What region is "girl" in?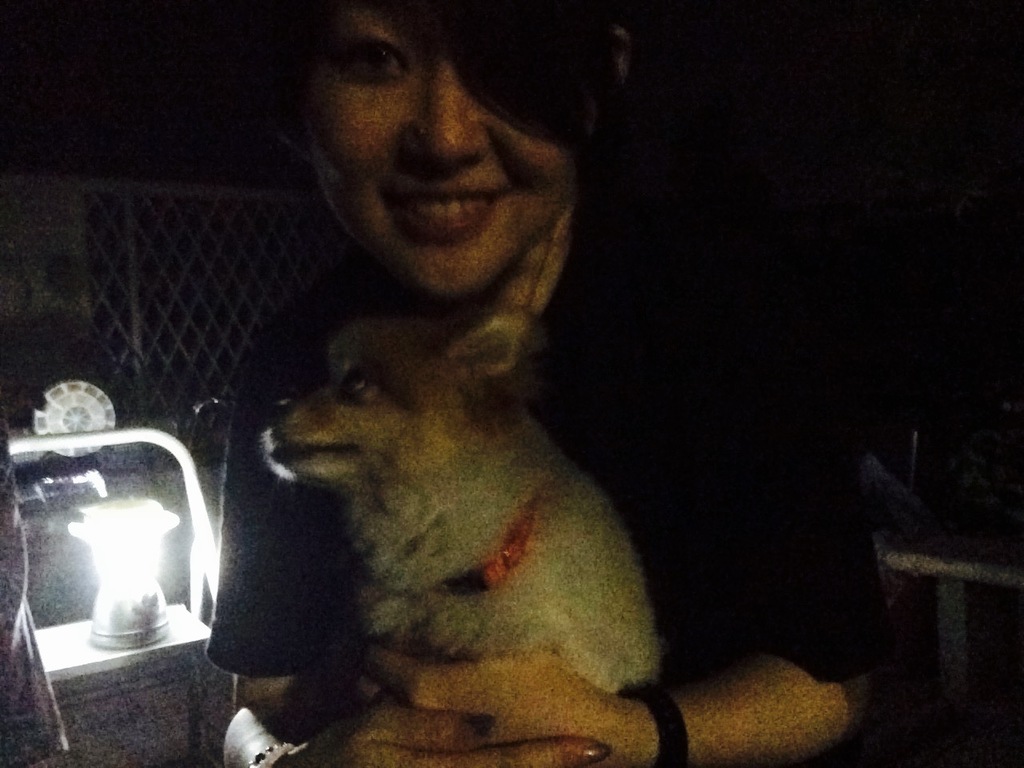
bbox=[198, 0, 913, 767].
